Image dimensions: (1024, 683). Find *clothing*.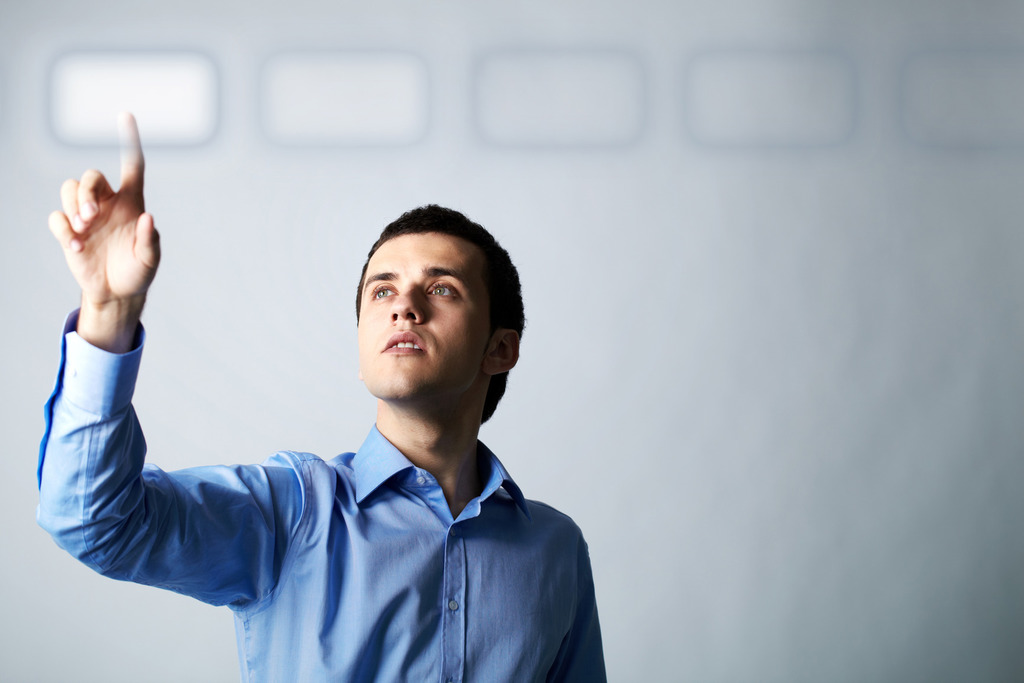
[29,304,618,682].
